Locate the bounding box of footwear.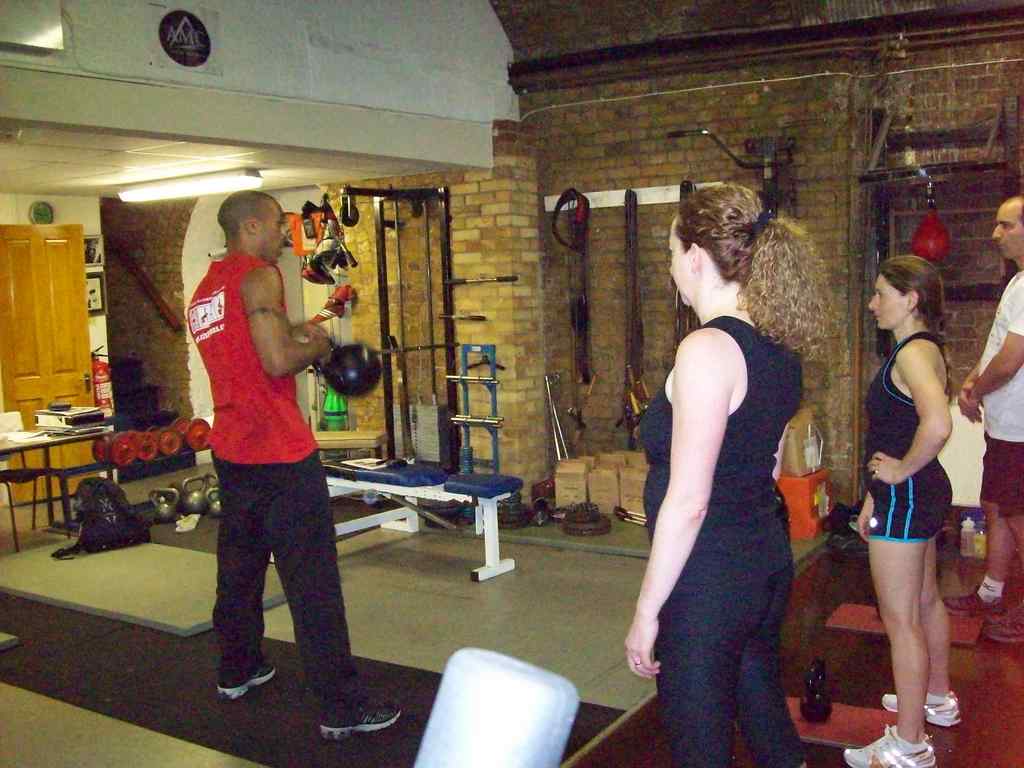
Bounding box: bbox(941, 588, 1010, 616).
